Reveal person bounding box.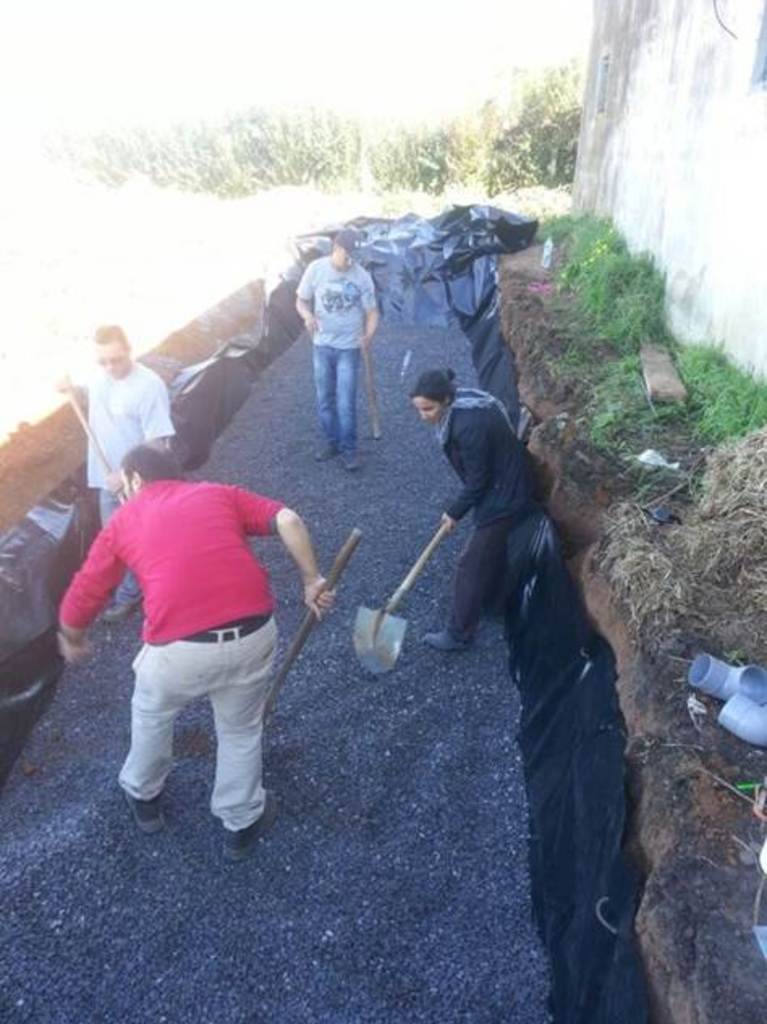
Revealed: [55, 322, 181, 623].
